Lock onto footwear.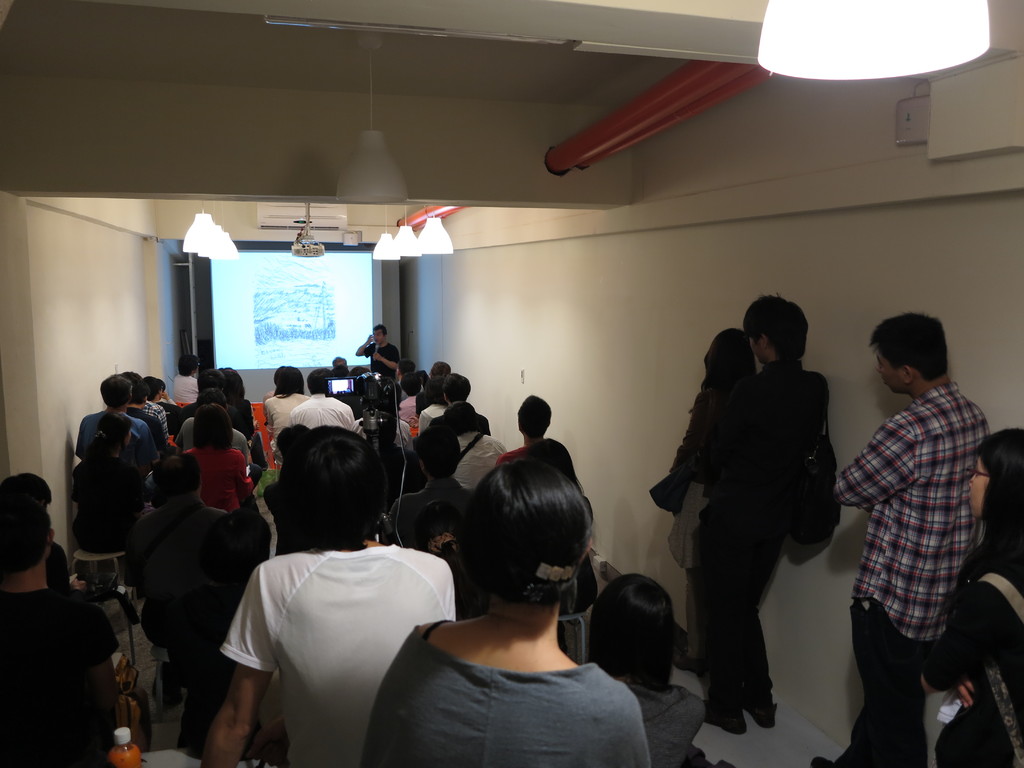
Locked: (809, 756, 833, 767).
